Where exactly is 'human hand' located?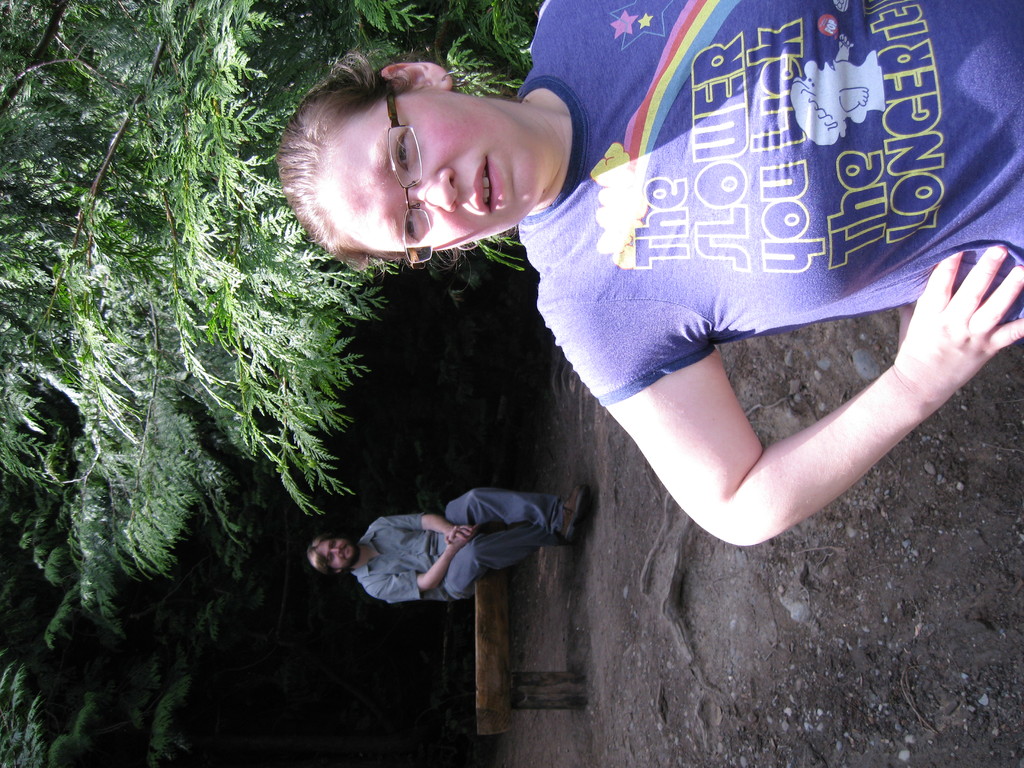
Its bounding box is (left=446, top=528, right=474, bottom=549).
